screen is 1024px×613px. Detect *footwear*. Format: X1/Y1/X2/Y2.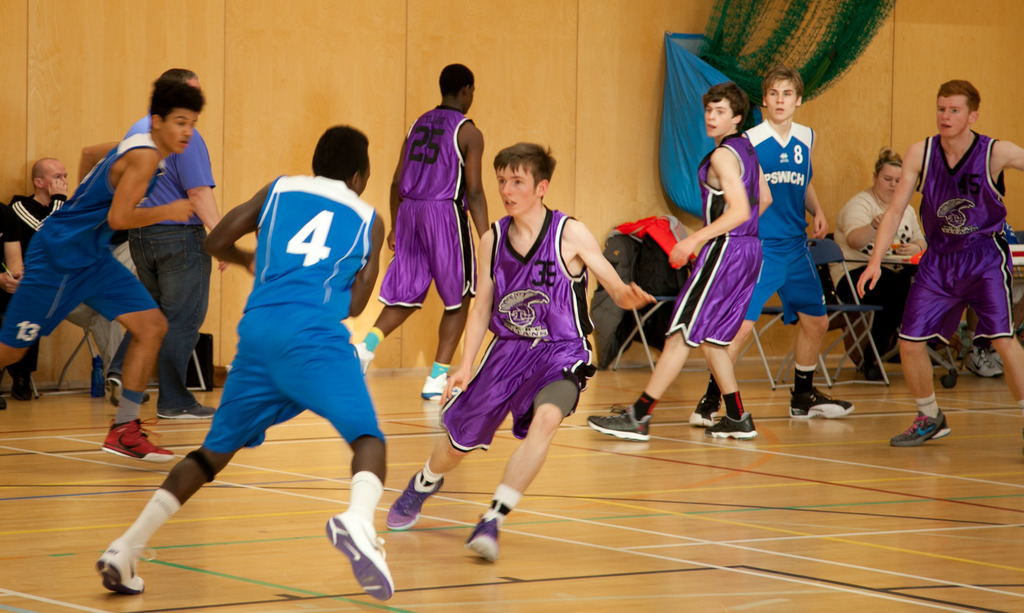
14/369/35/402.
